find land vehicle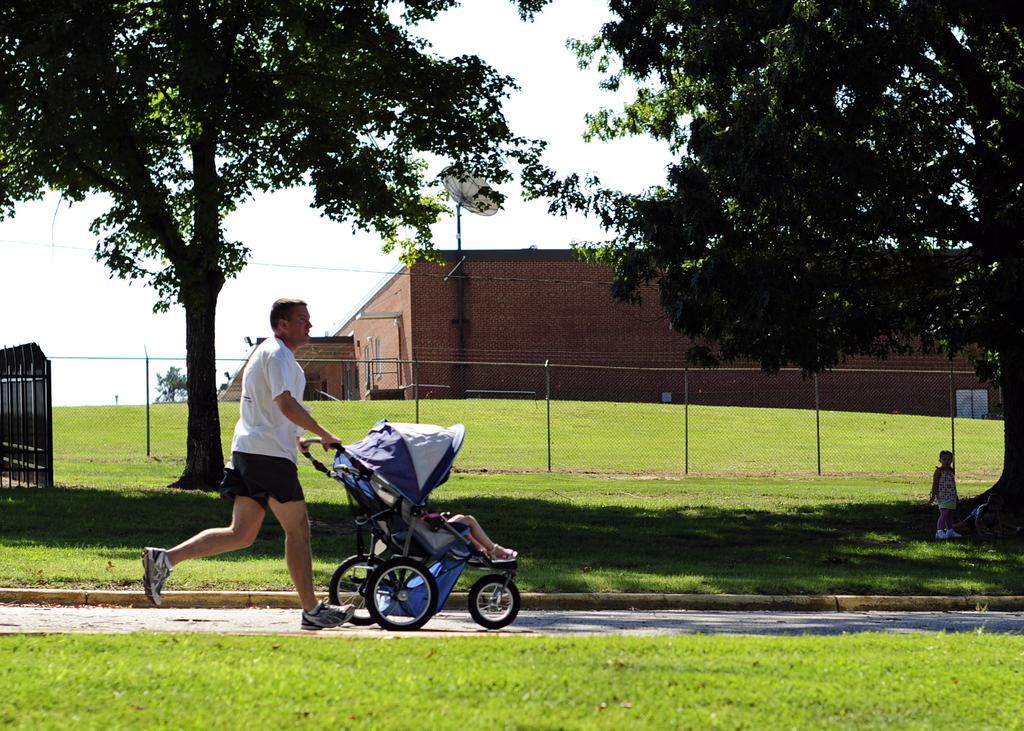
bbox=(303, 442, 541, 641)
